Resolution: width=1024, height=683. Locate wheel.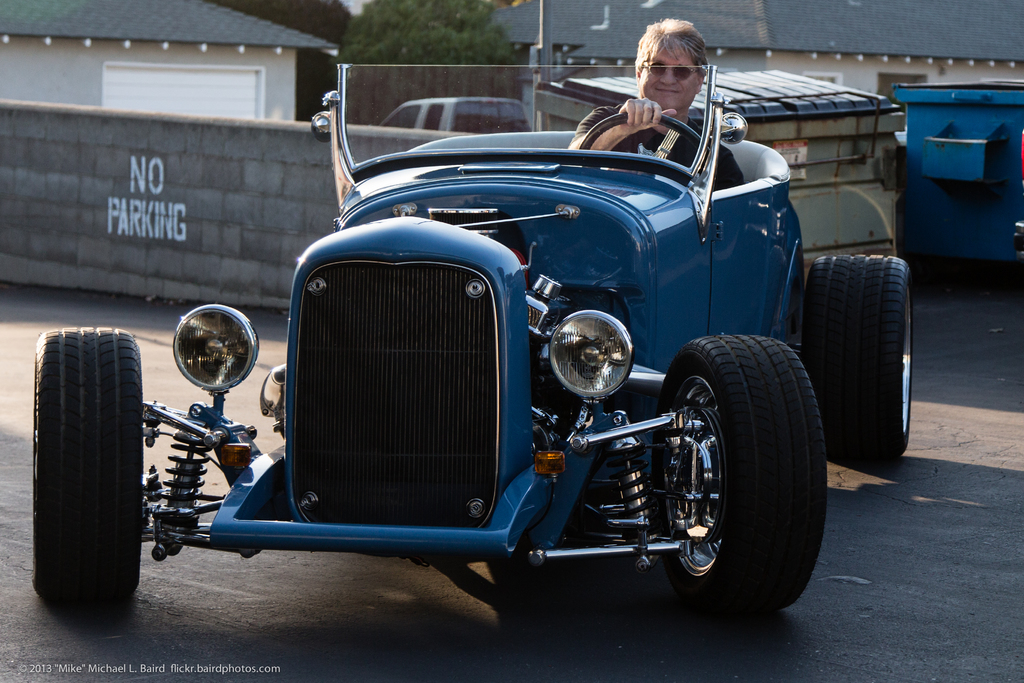
32:323:142:609.
